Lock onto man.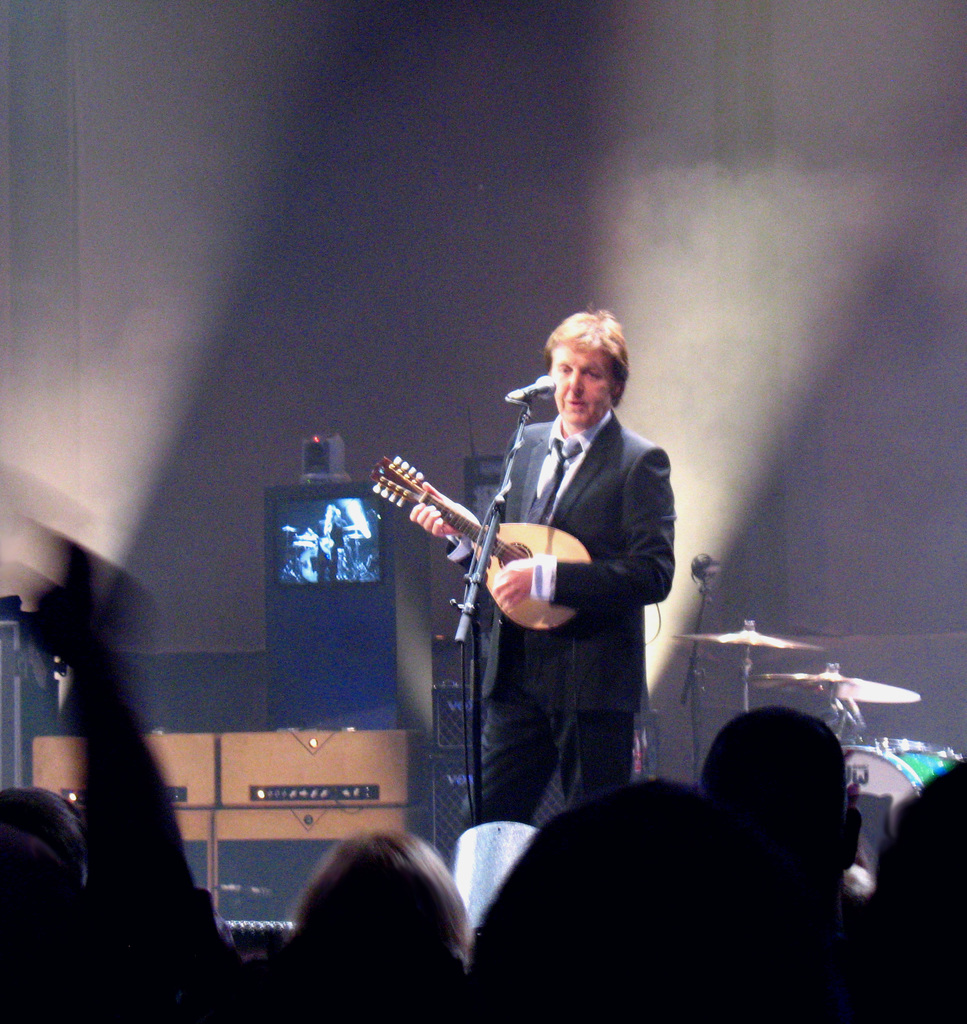
Locked: <box>884,760,966,1023</box>.
